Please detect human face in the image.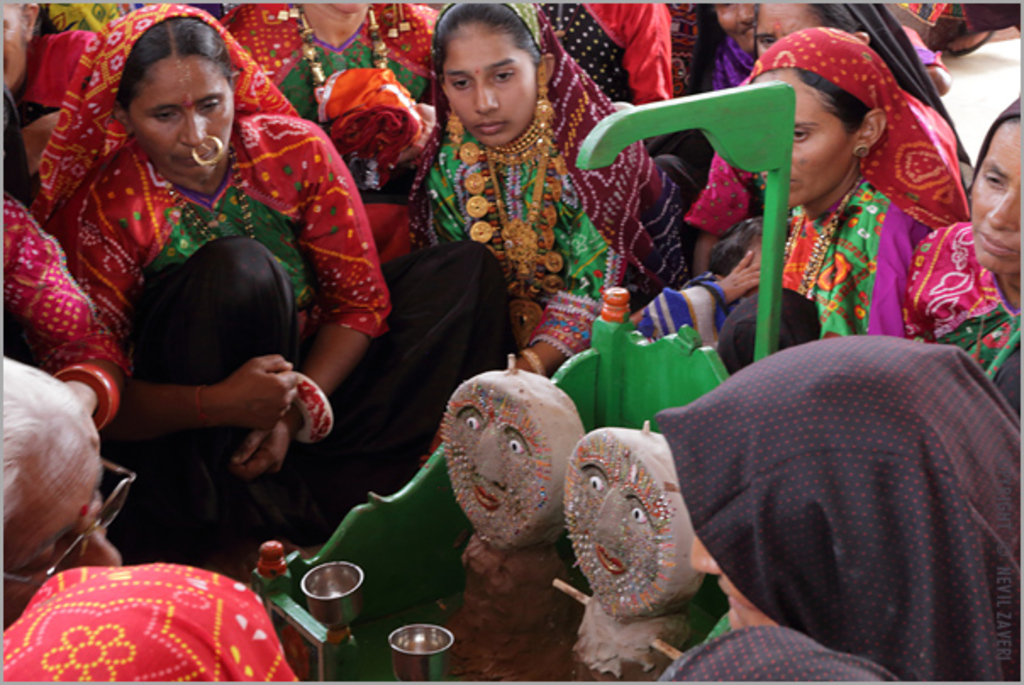
456,407,534,522.
